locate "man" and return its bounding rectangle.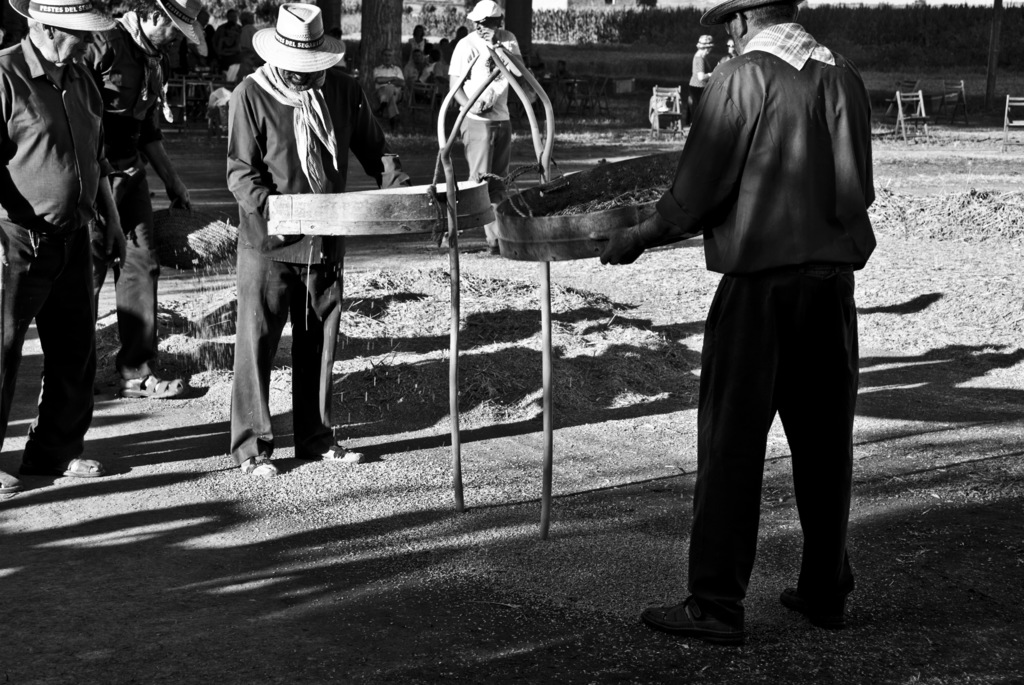
(215,0,404,492).
